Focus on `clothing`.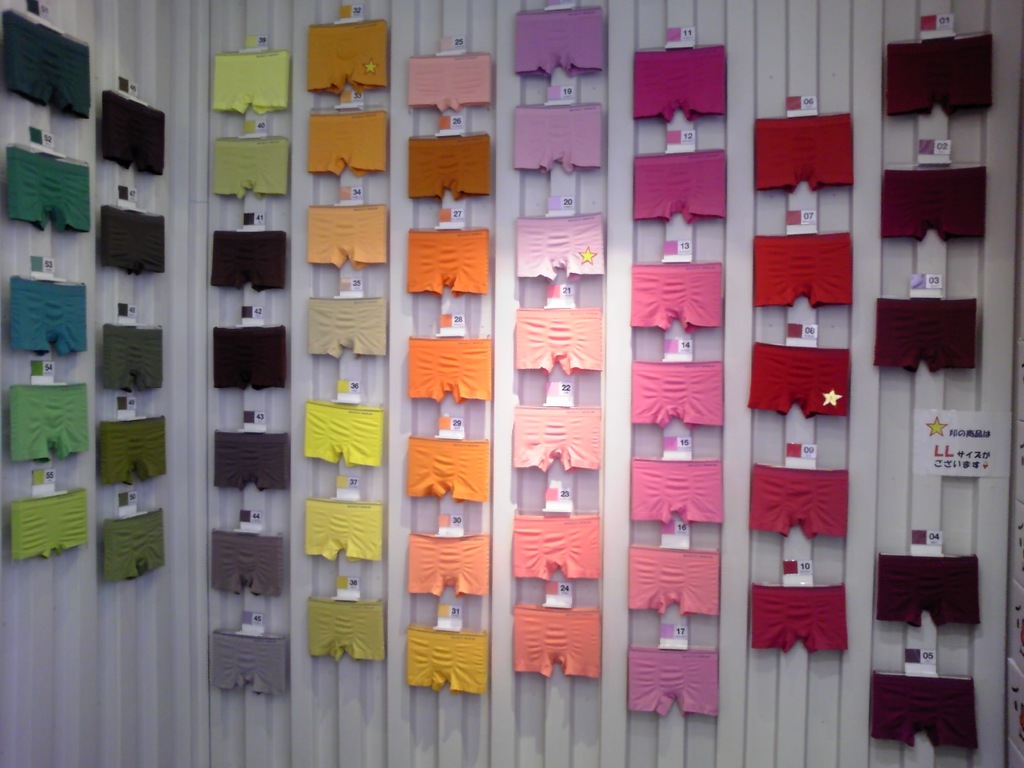
Focused at bbox=(206, 630, 282, 706).
